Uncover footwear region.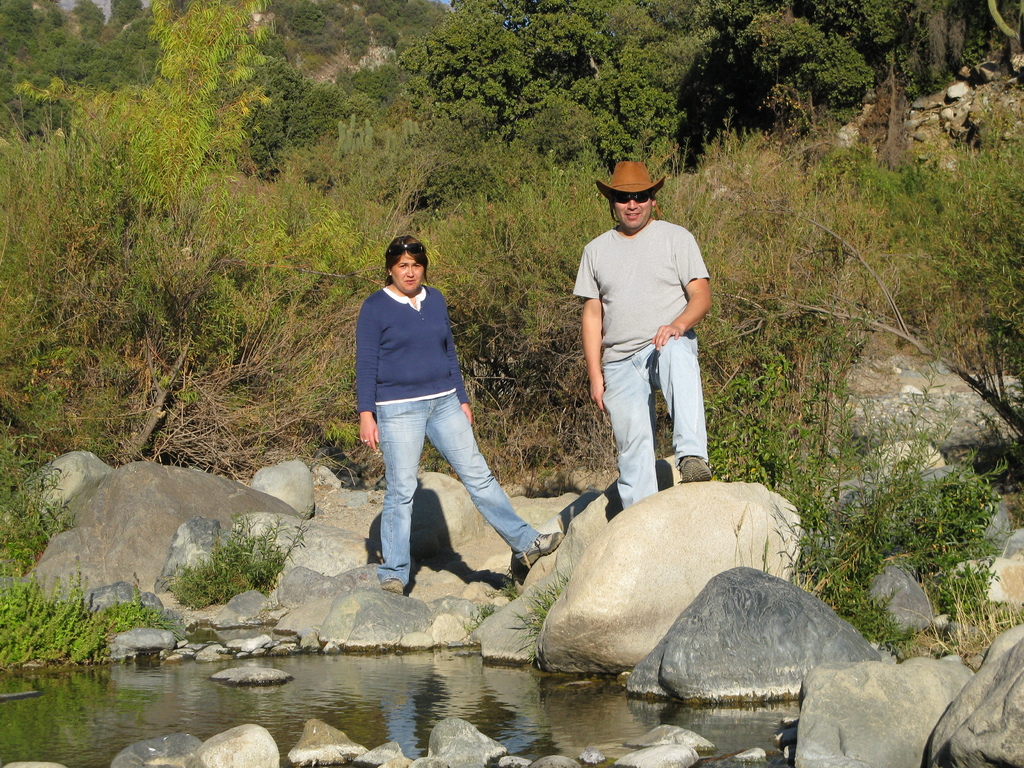
Uncovered: 380,577,403,595.
